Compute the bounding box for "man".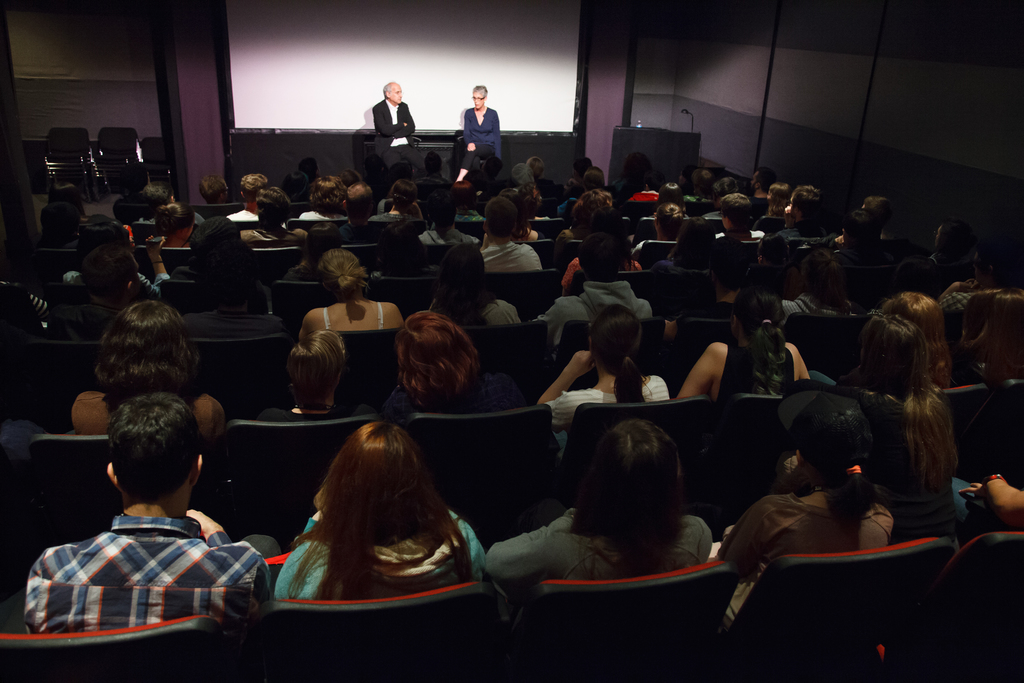
146:178:204:228.
